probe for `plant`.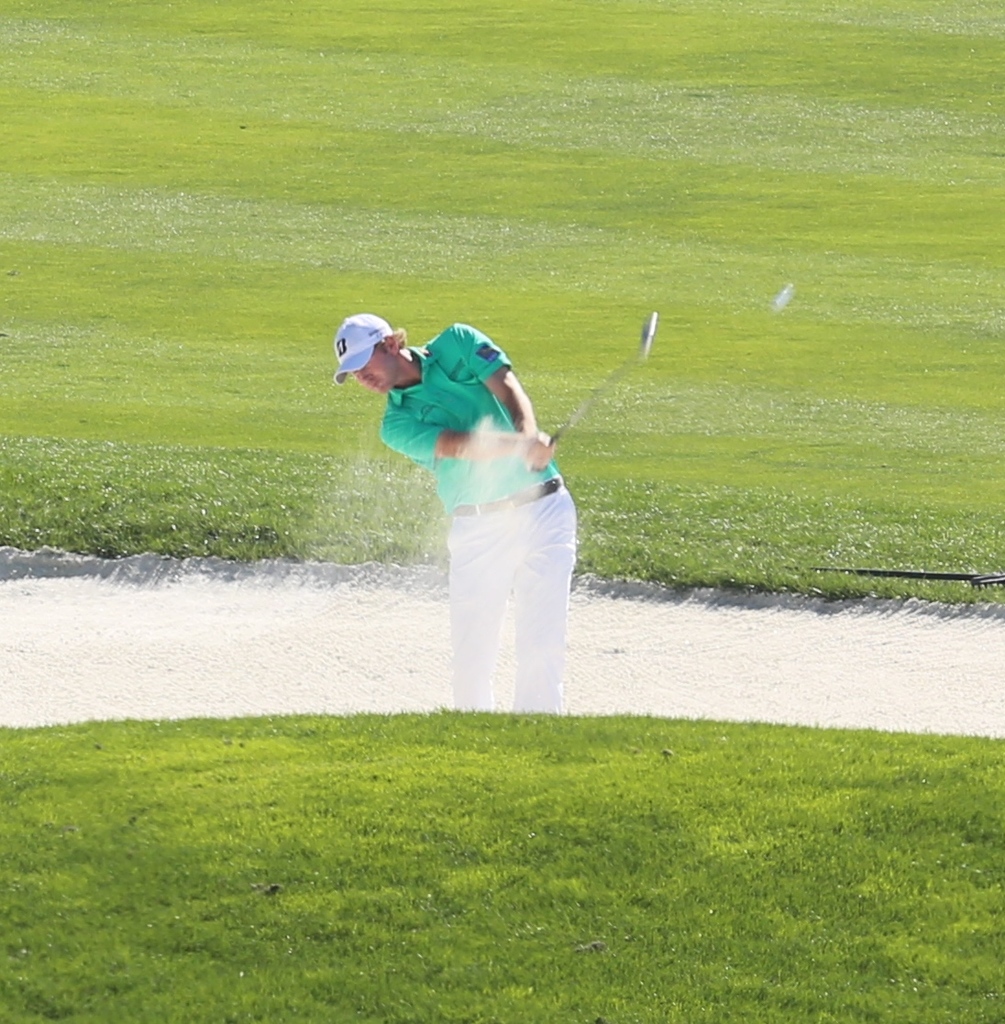
Probe result: (x1=0, y1=0, x2=1004, y2=609).
